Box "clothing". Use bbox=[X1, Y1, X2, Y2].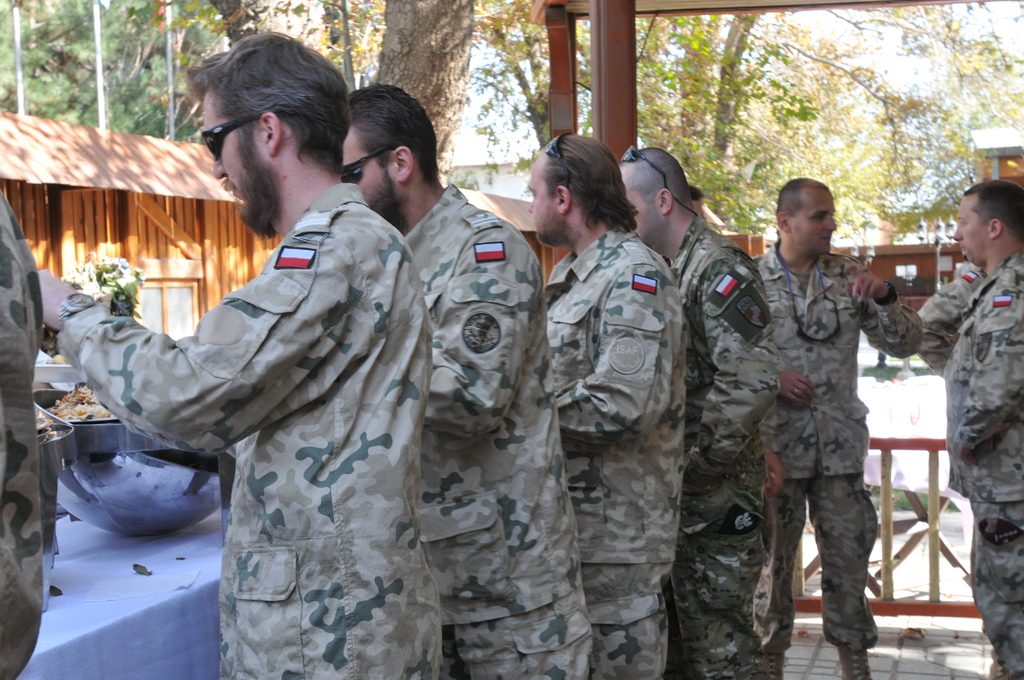
bbox=[945, 252, 1023, 679].
